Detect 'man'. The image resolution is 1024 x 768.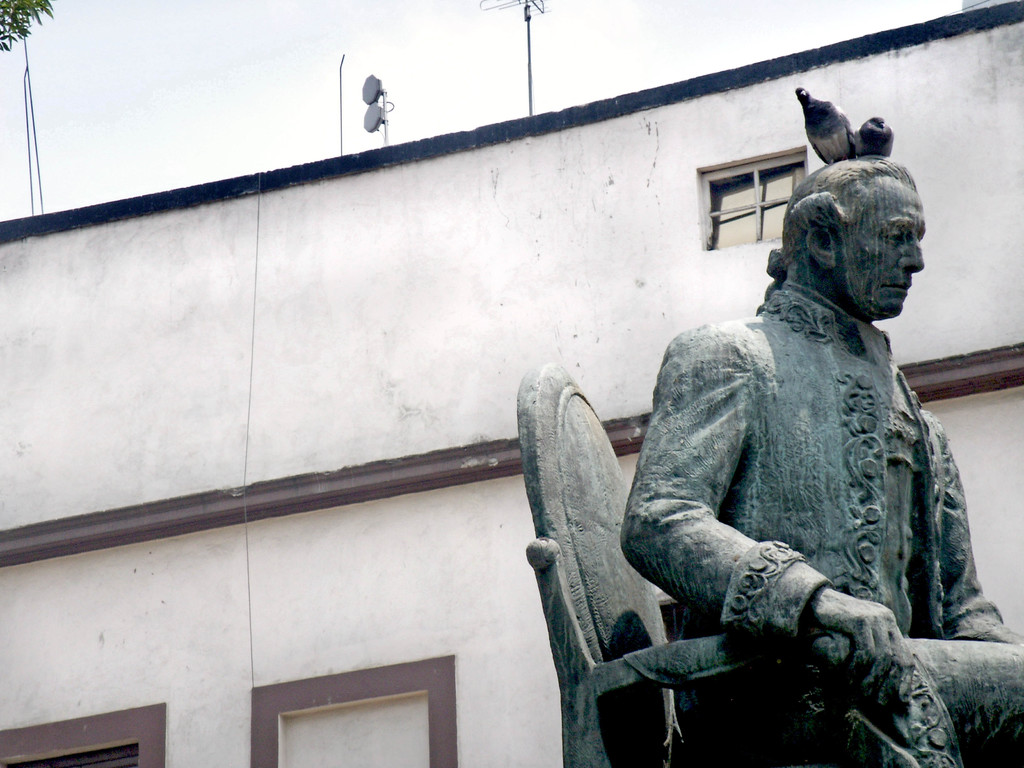
x1=618 y1=147 x2=1023 y2=767.
